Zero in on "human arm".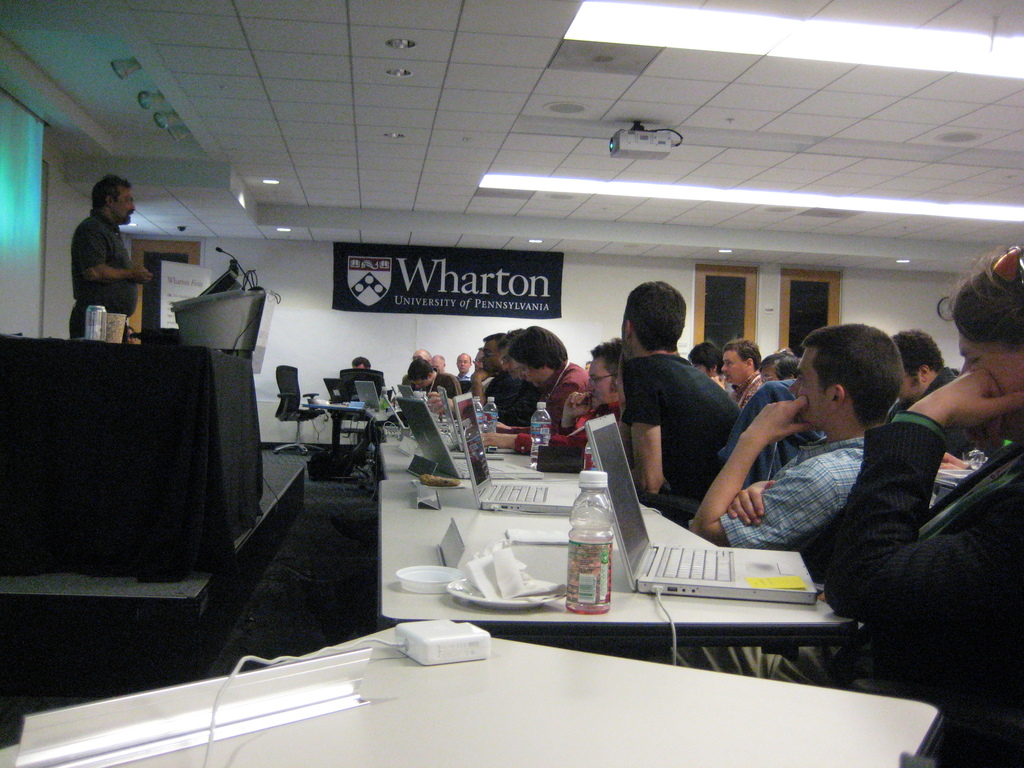
Zeroed in: Rect(812, 364, 1021, 643).
